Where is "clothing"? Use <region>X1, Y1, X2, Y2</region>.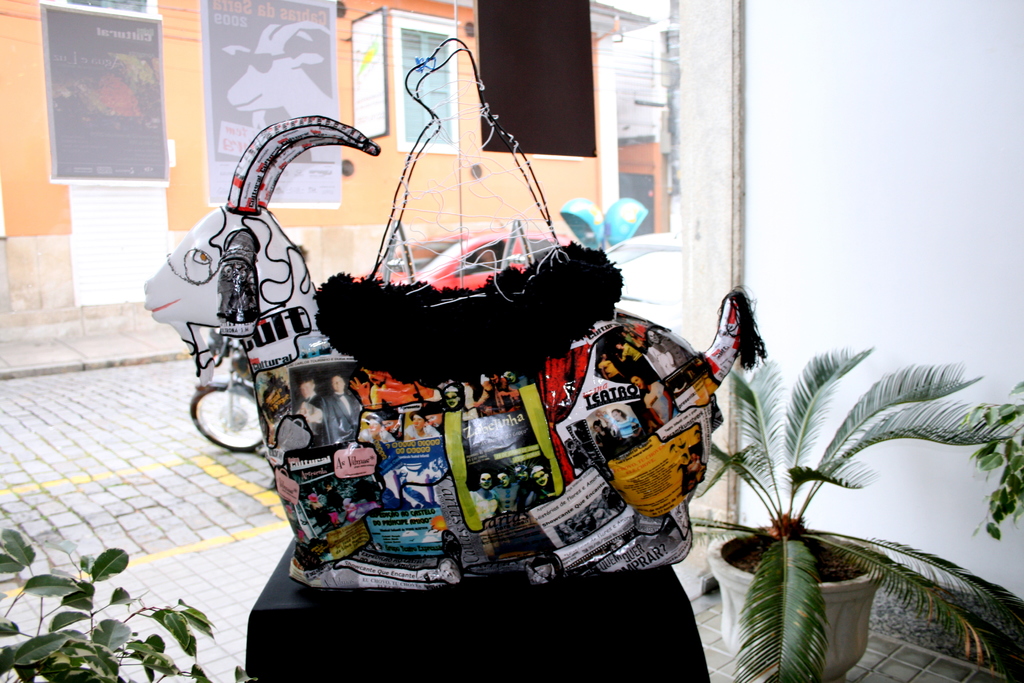
<region>614, 416, 640, 440</region>.
